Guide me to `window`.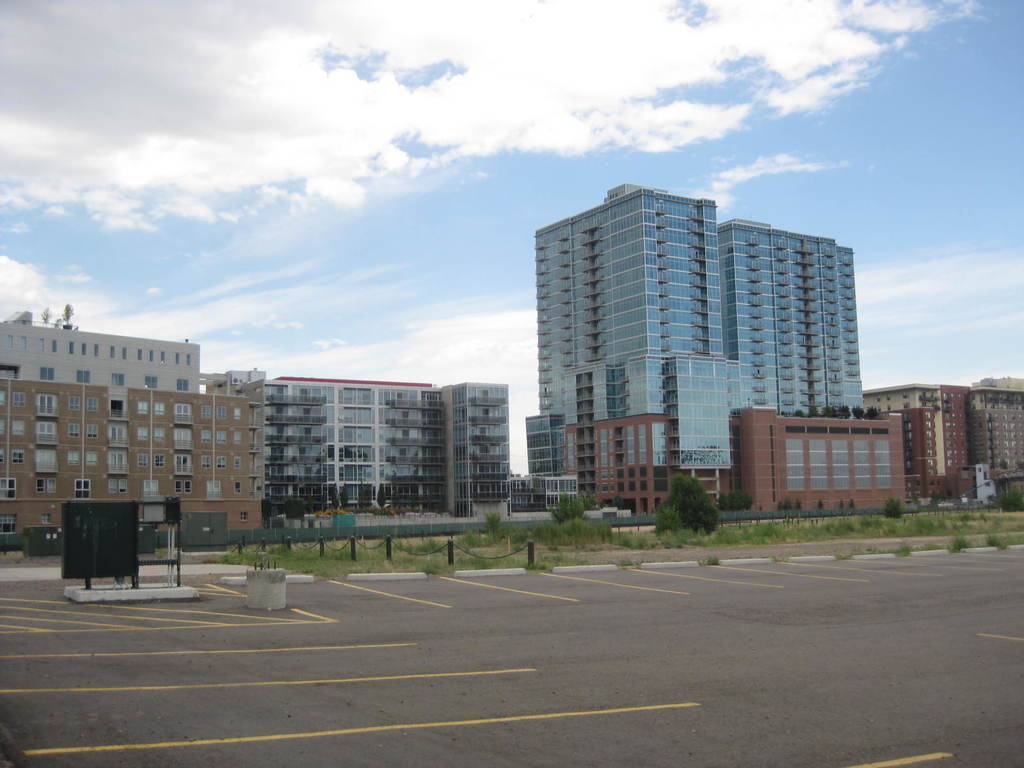
Guidance: crop(108, 450, 130, 470).
